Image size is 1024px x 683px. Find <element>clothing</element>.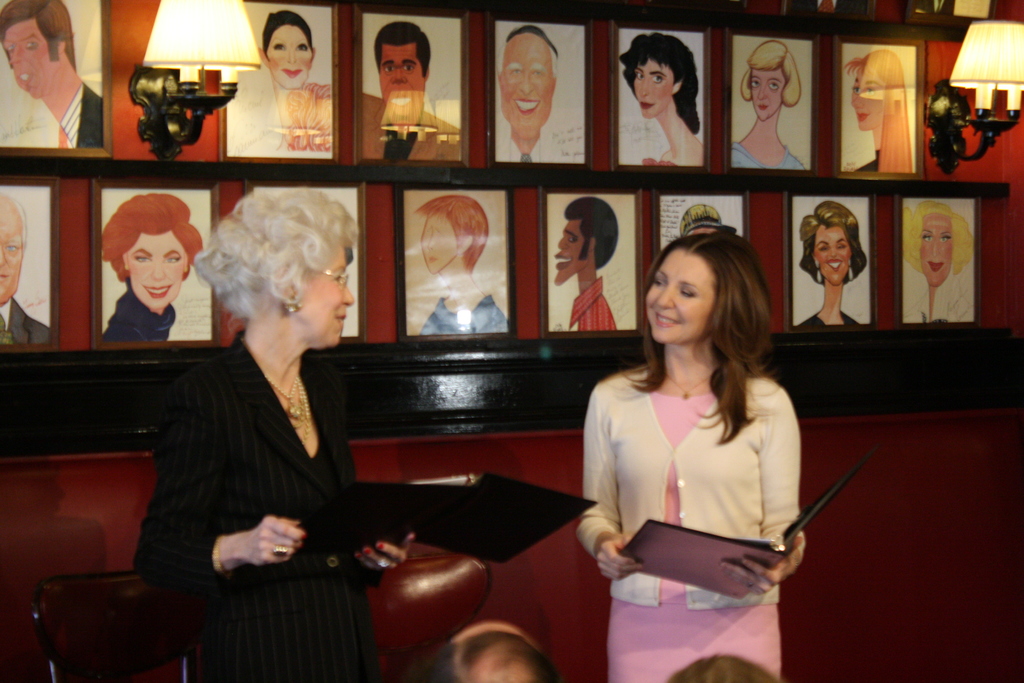
854:143:879:169.
